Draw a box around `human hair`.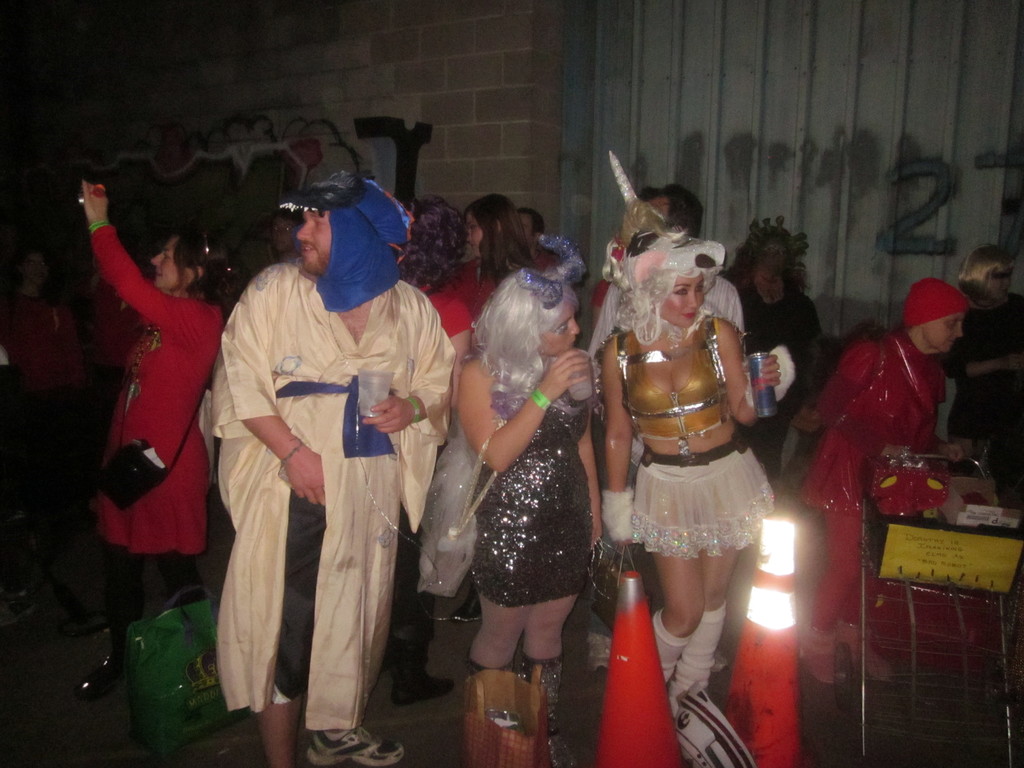
locate(399, 199, 471, 298).
